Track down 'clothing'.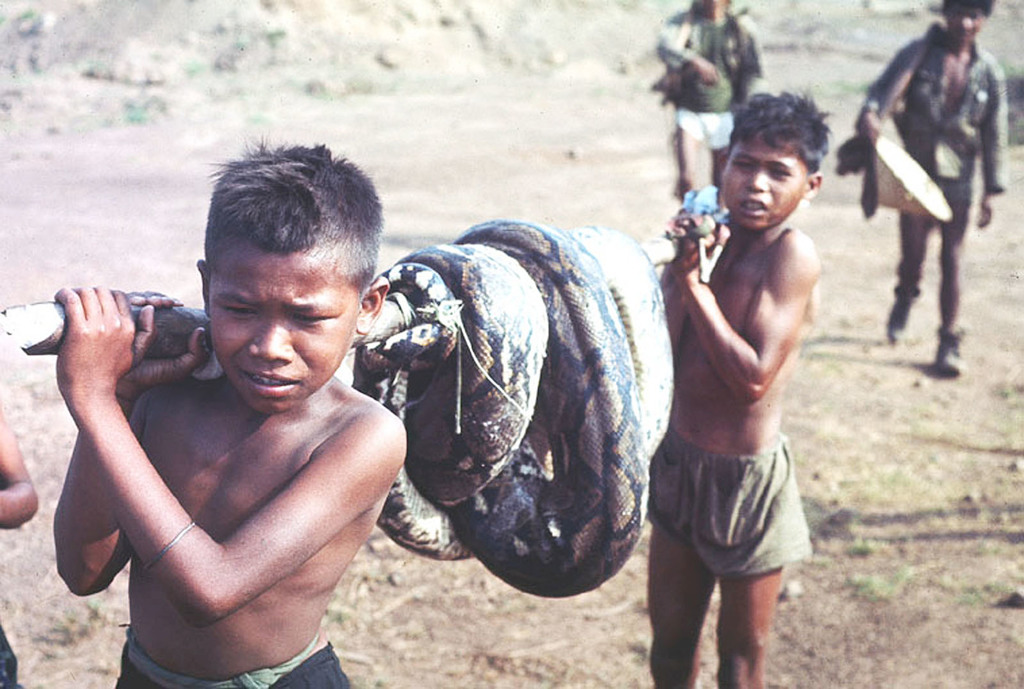
Tracked to [left=112, top=625, right=355, bottom=688].
